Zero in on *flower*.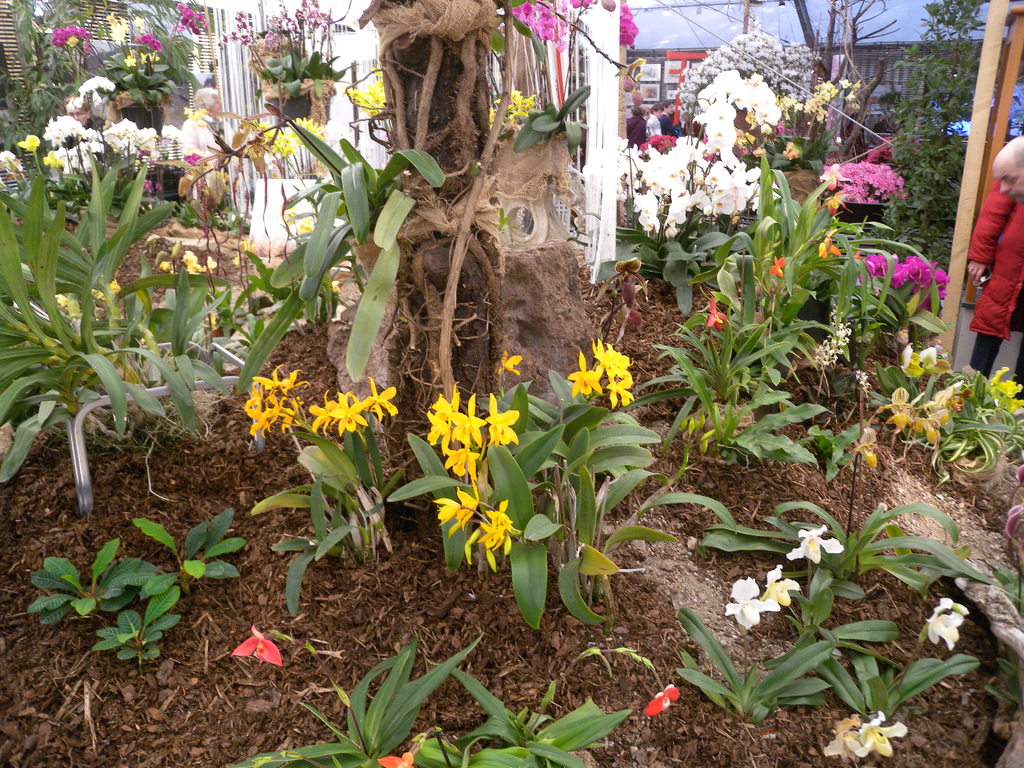
Zeroed in: [295,216,314,234].
